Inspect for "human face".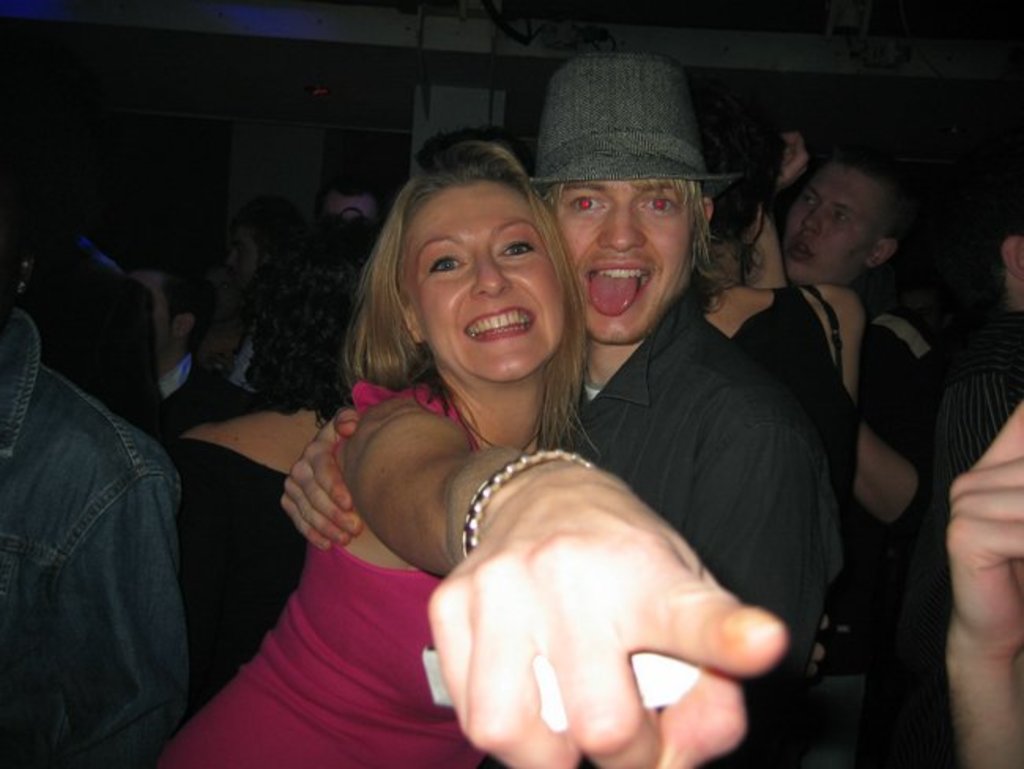
Inspection: box=[227, 221, 263, 280].
